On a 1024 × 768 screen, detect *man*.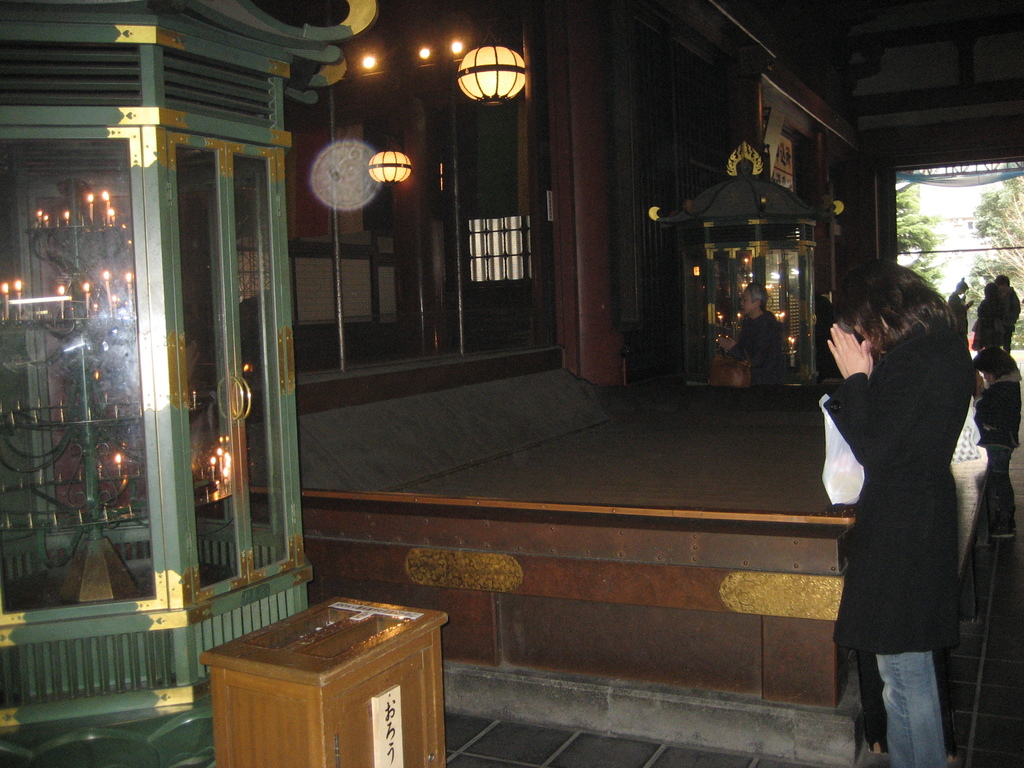
<bbox>944, 281, 970, 358</bbox>.
